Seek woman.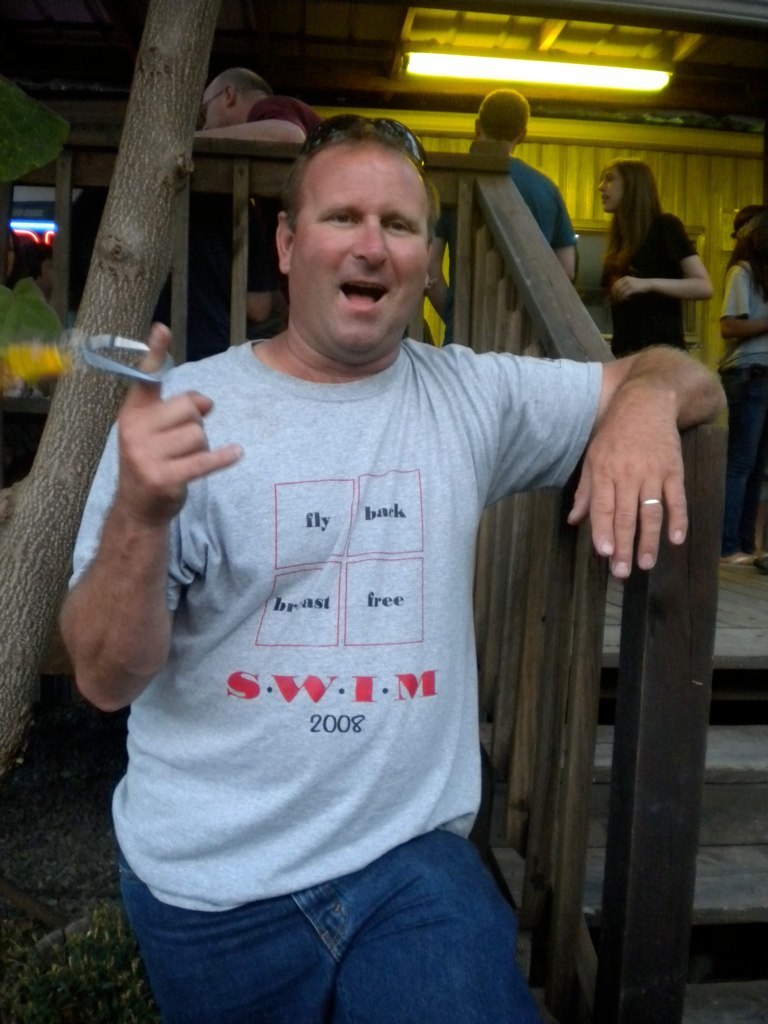
left=588, top=163, right=729, bottom=347.
